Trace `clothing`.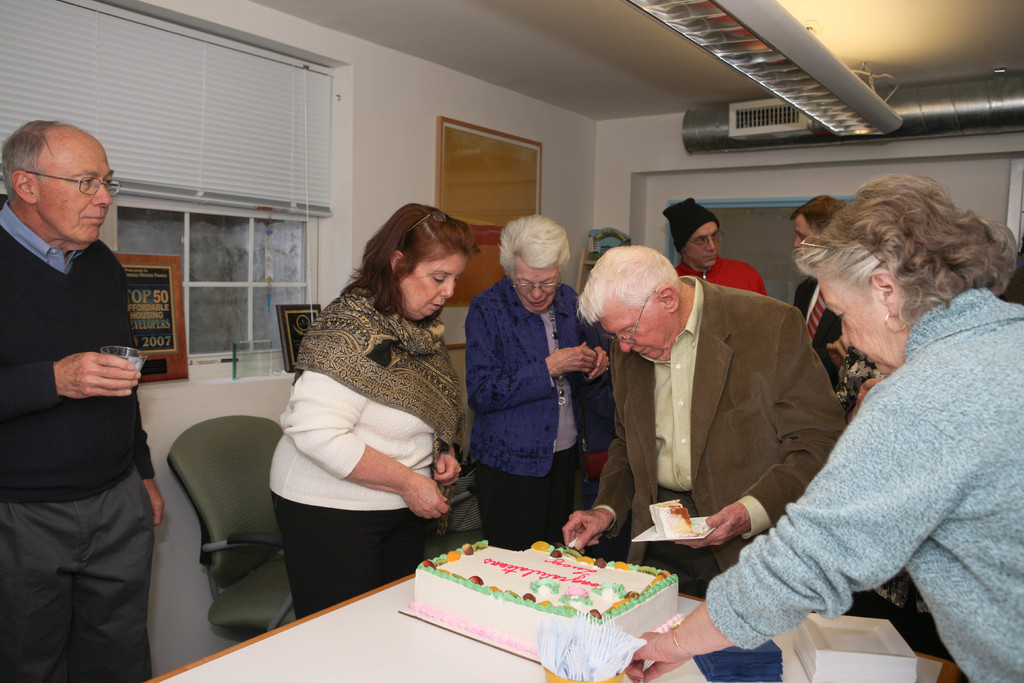
Traced to [x1=458, y1=268, x2=600, y2=525].
